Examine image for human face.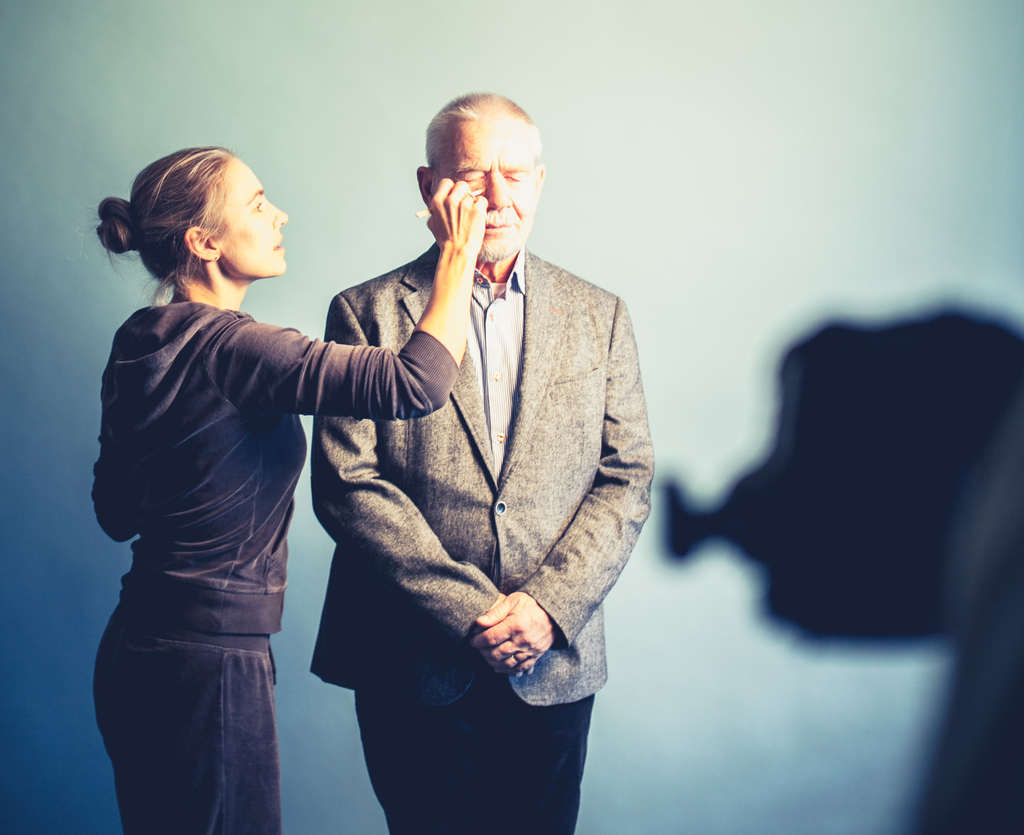
Examination result: <bbox>214, 172, 291, 280</bbox>.
